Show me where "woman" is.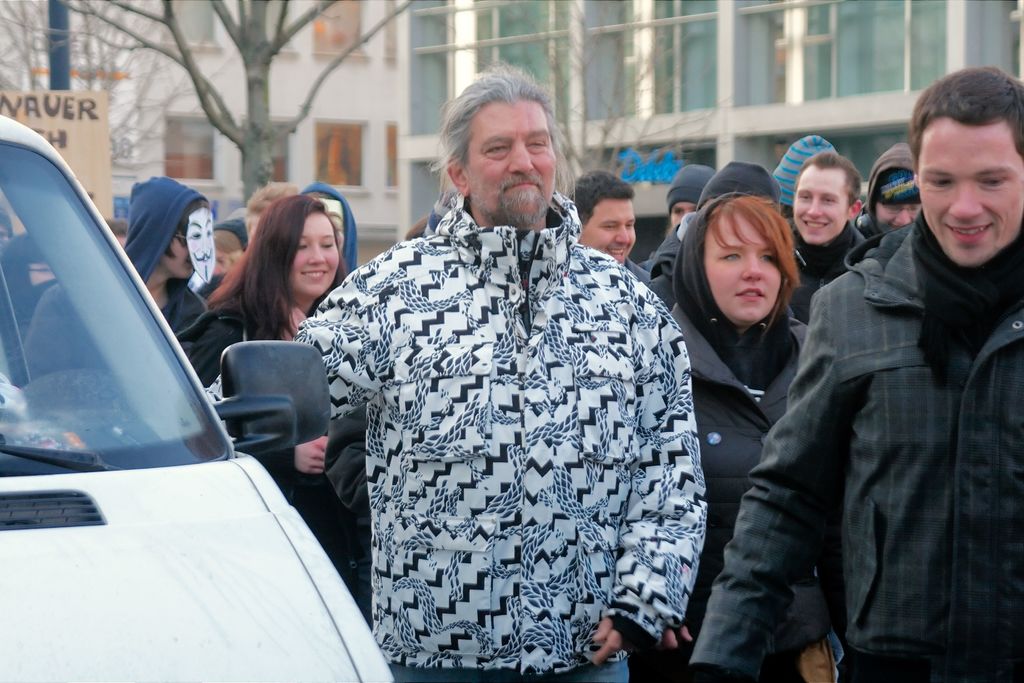
"woman" is at BBox(668, 149, 838, 675).
